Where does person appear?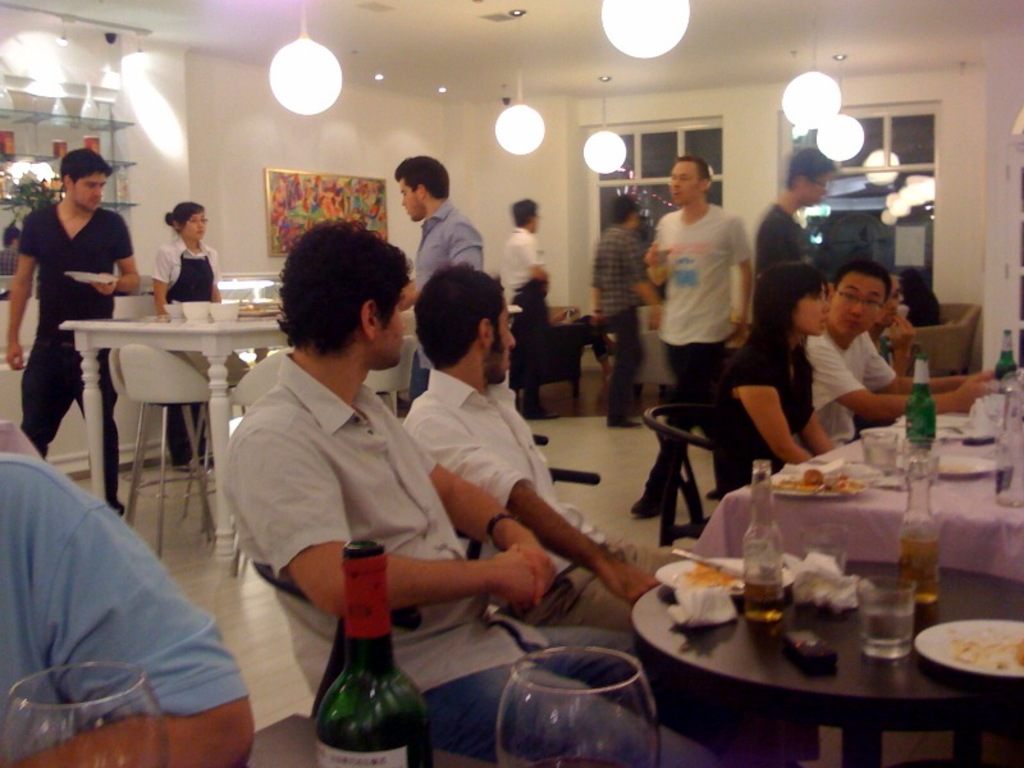
Appears at <box>625,154,756,513</box>.
